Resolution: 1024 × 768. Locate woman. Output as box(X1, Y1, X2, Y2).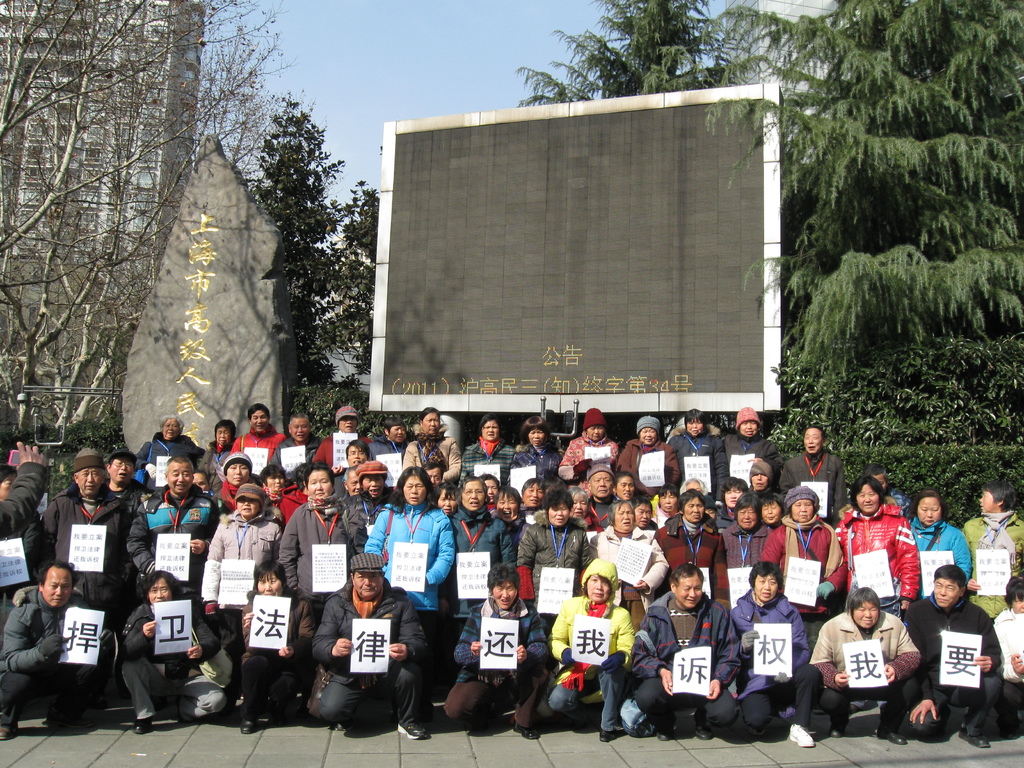
box(492, 487, 532, 544).
